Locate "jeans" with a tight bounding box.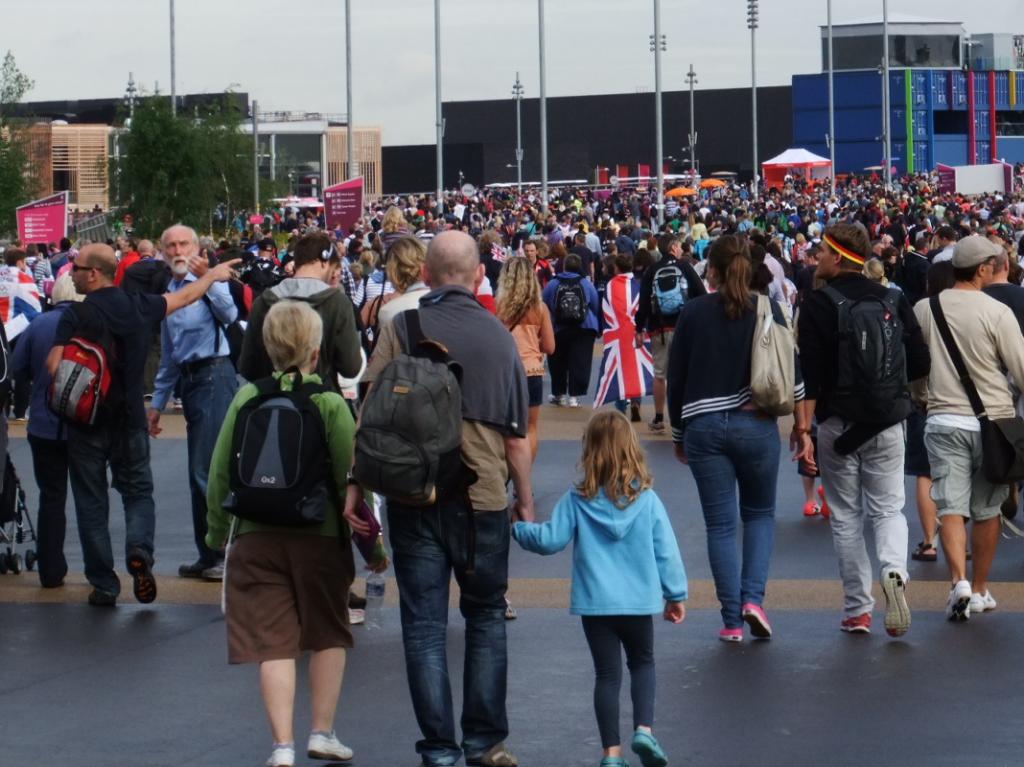
{"left": 179, "top": 353, "right": 239, "bottom": 569}.
